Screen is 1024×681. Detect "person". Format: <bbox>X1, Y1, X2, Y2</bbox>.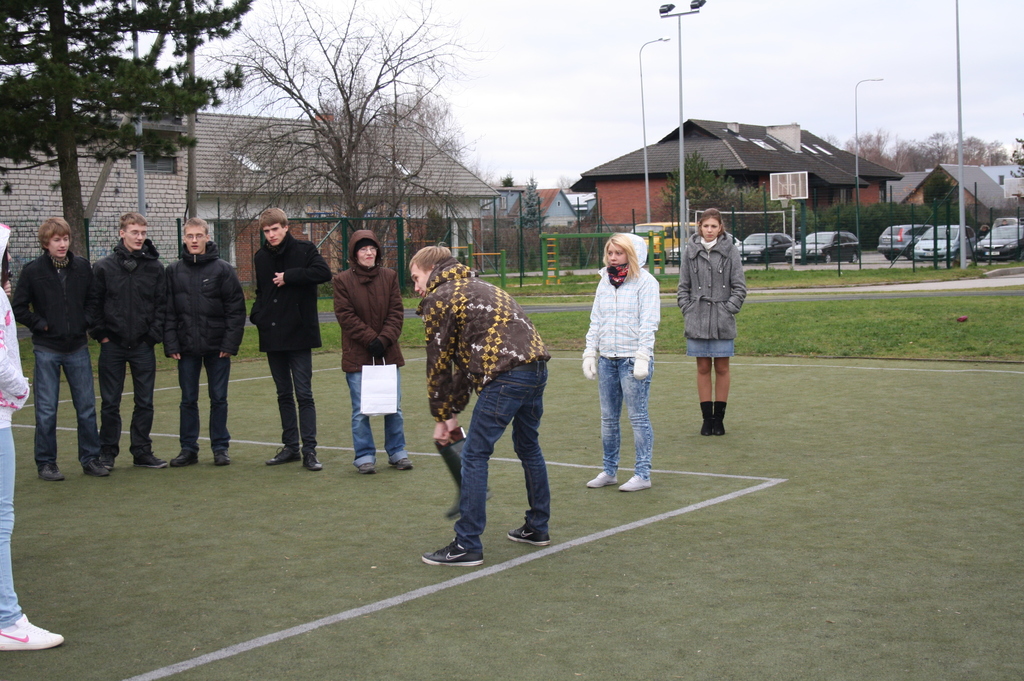
<bbox>579, 227, 661, 501</bbox>.
